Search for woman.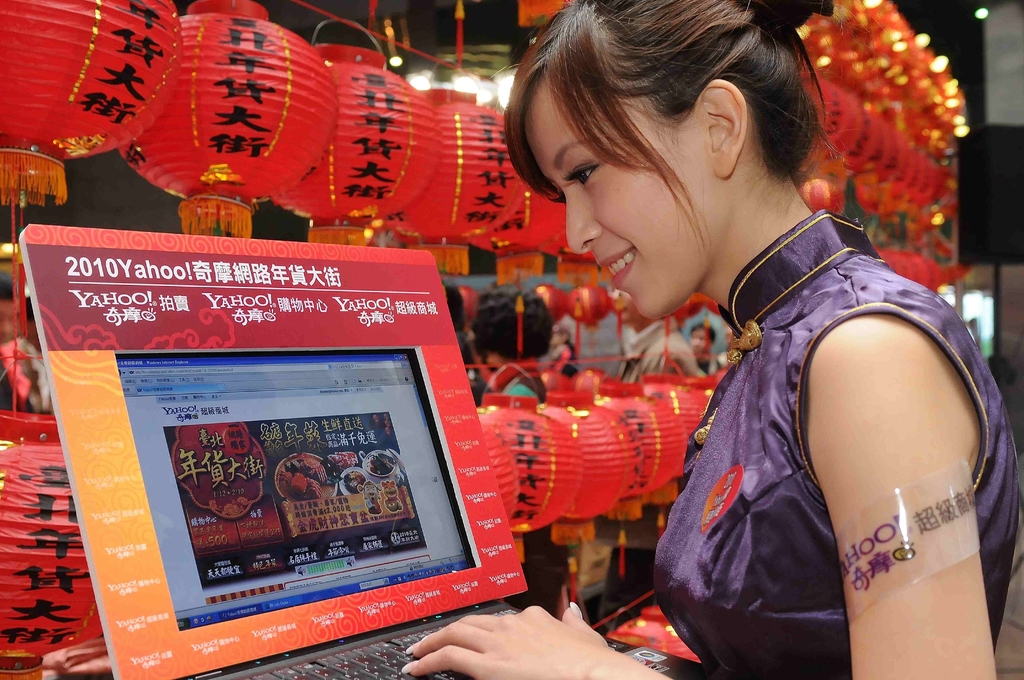
Found at region(485, 40, 963, 661).
